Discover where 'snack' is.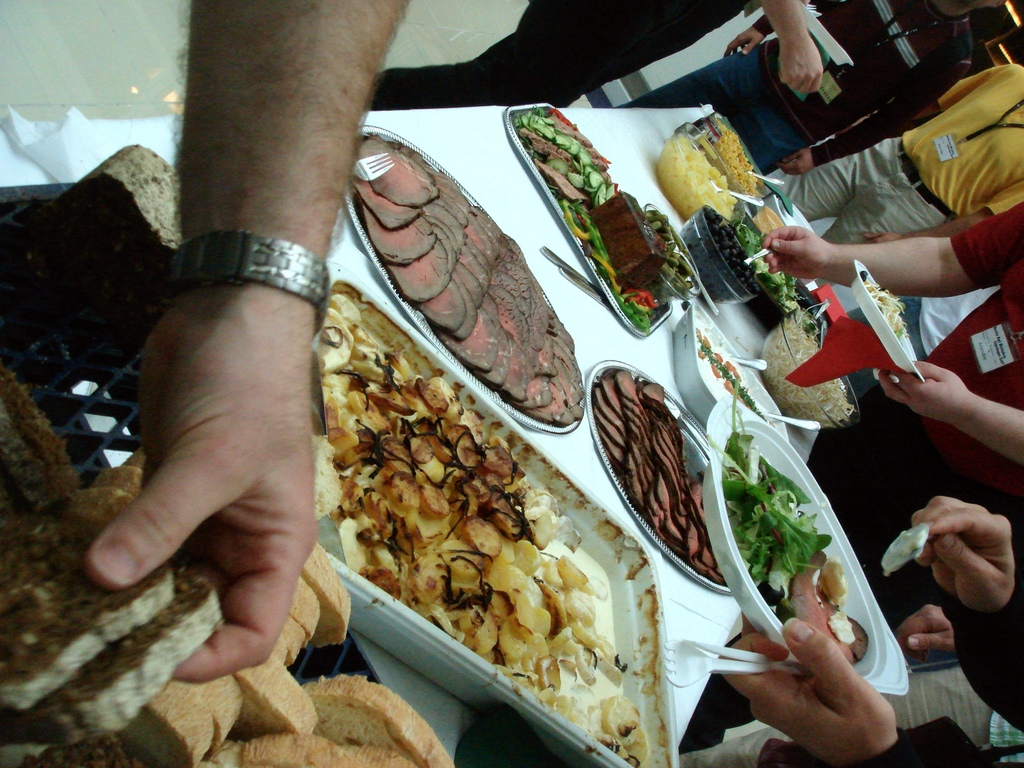
Discovered at [714,127,753,197].
